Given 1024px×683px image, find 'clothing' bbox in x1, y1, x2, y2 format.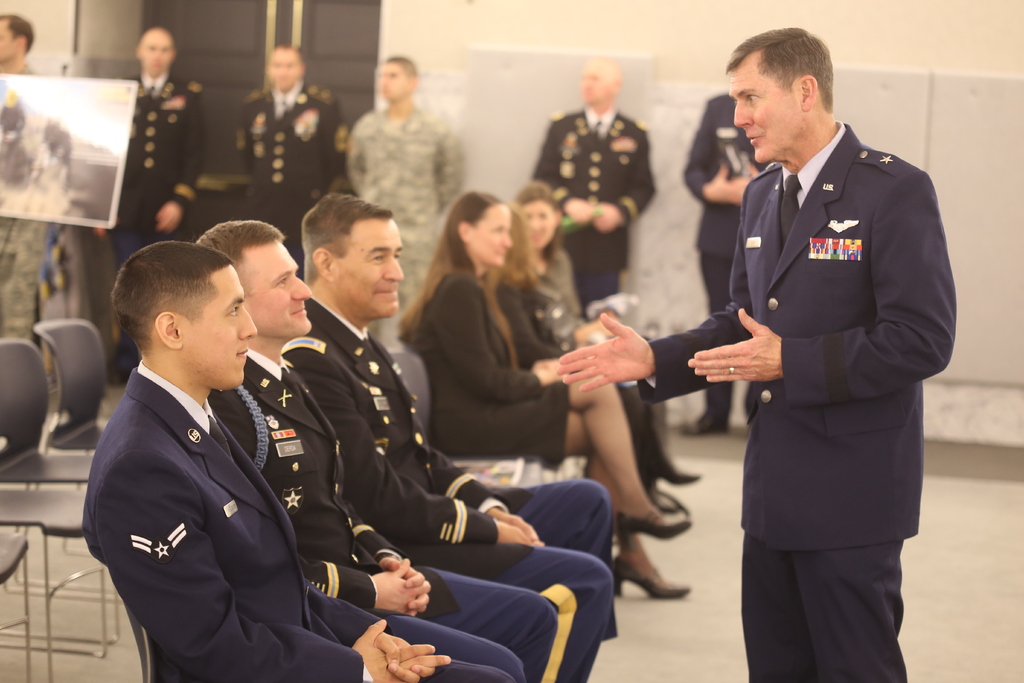
209, 344, 557, 682.
